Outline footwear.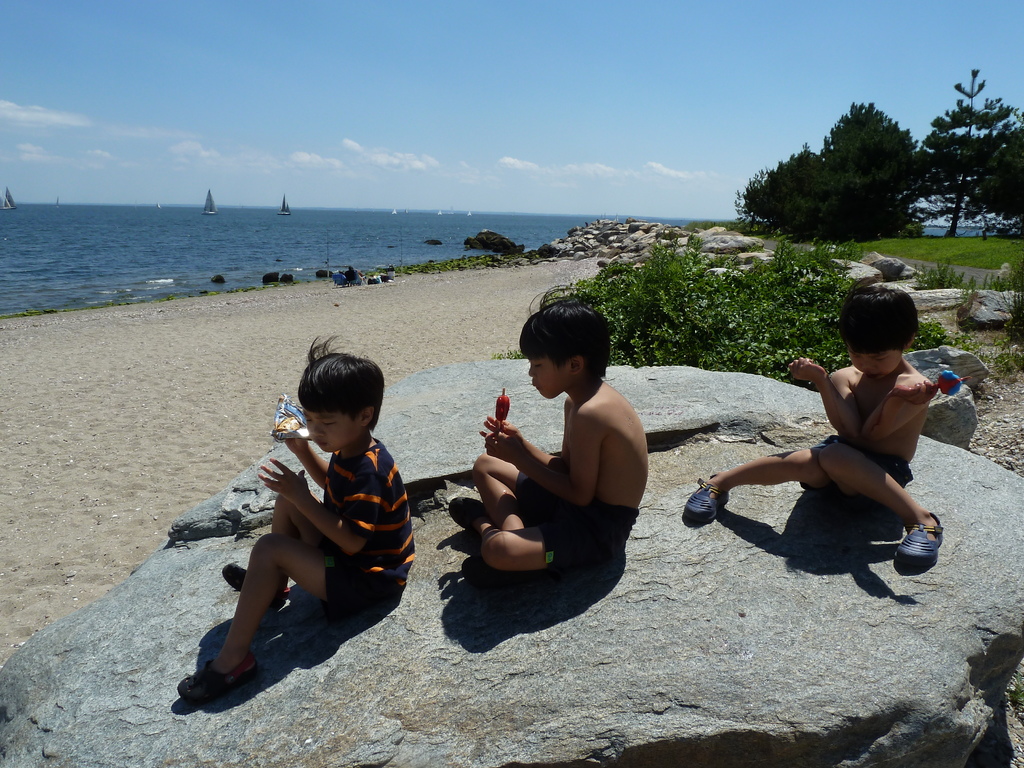
Outline: bbox=[449, 492, 483, 526].
